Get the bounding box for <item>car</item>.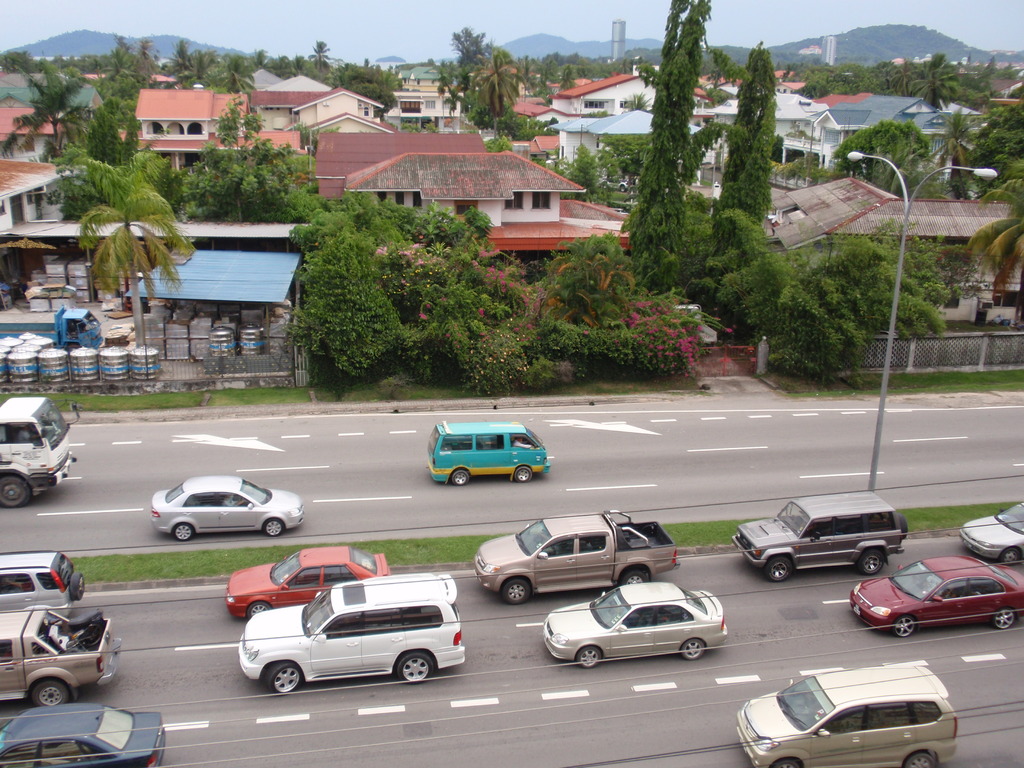
detection(737, 497, 908, 581).
